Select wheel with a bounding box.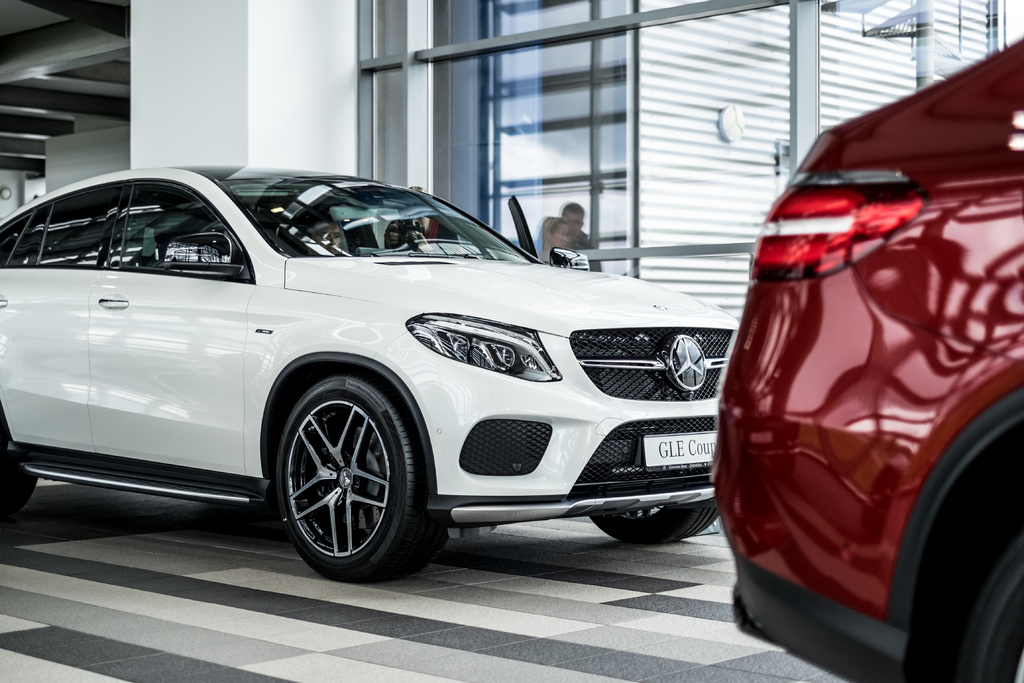
box=[266, 370, 417, 577].
